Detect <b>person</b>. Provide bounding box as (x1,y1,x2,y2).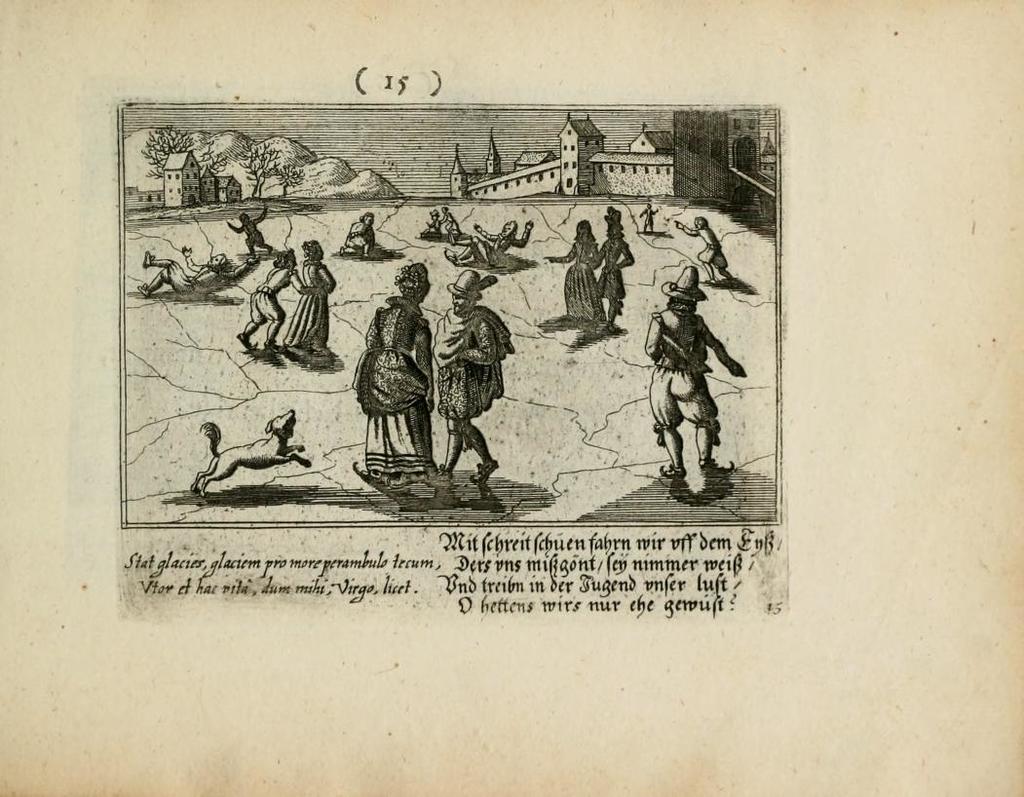
(284,239,333,349).
